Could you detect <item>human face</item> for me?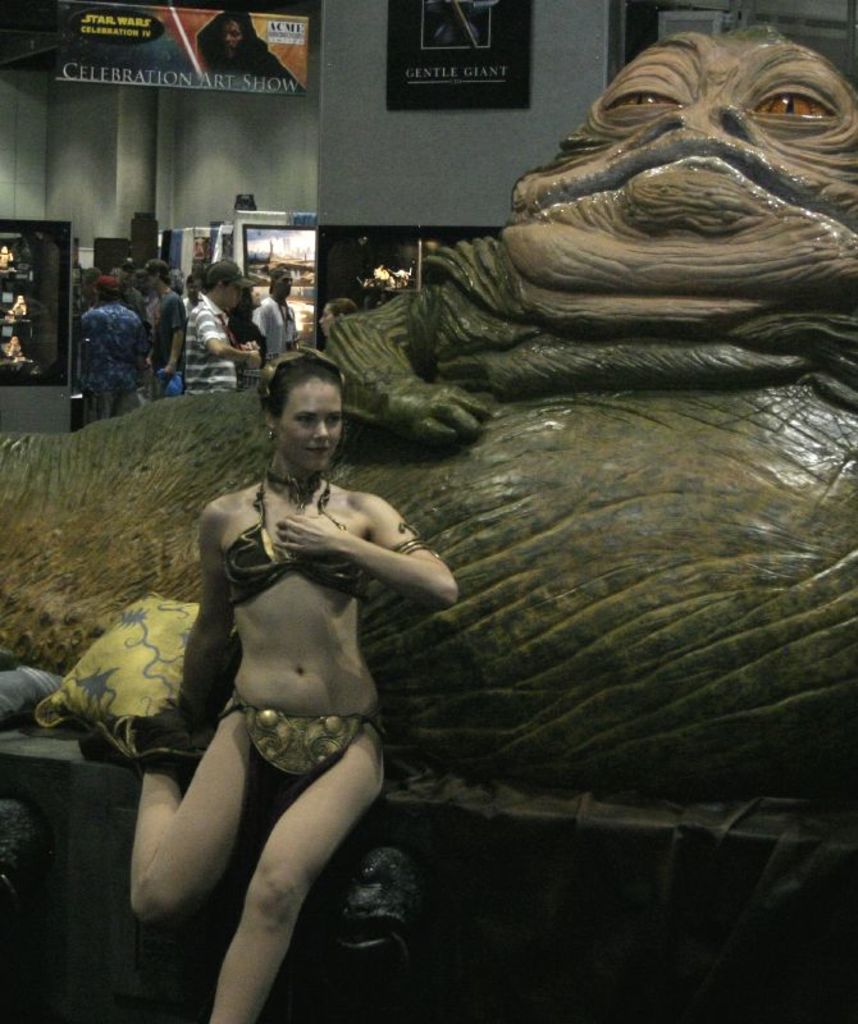
Detection result: rect(284, 383, 344, 476).
